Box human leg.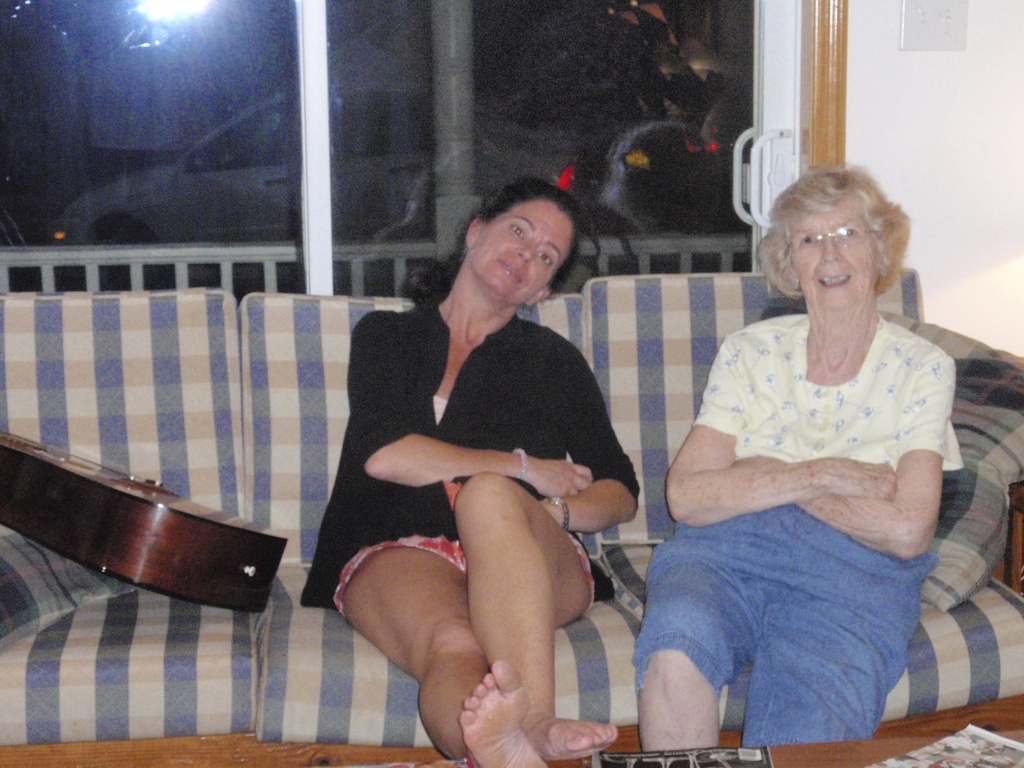
x1=738 y1=538 x2=912 y2=740.
